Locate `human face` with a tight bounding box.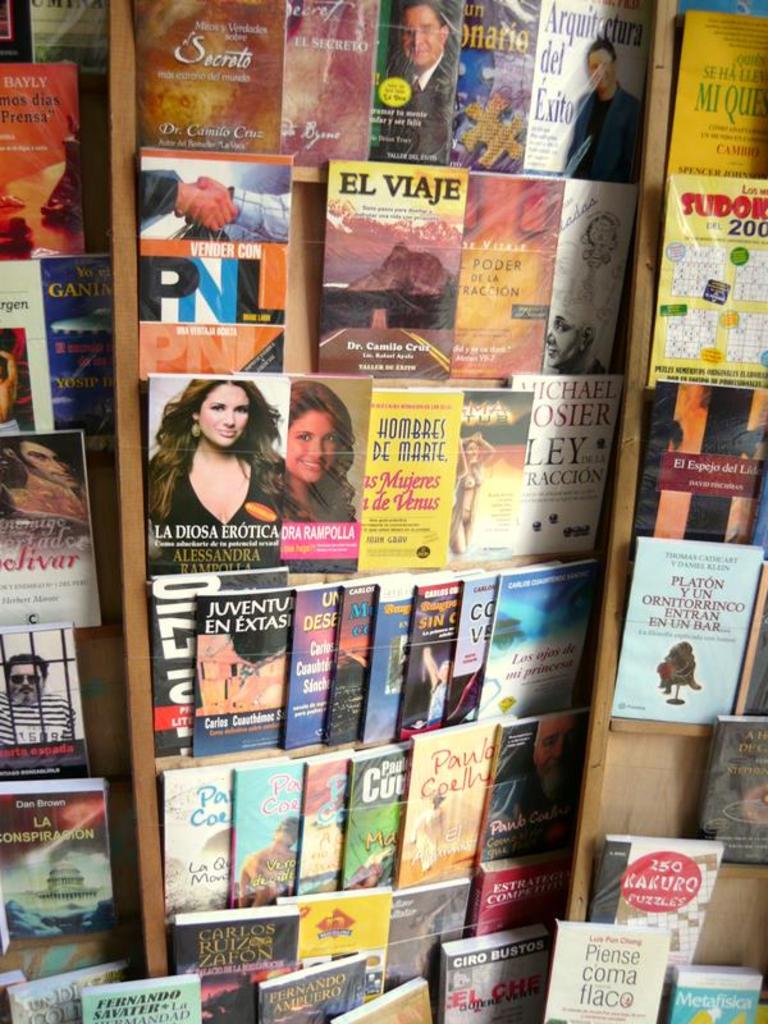
[589, 41, 616, 97].
